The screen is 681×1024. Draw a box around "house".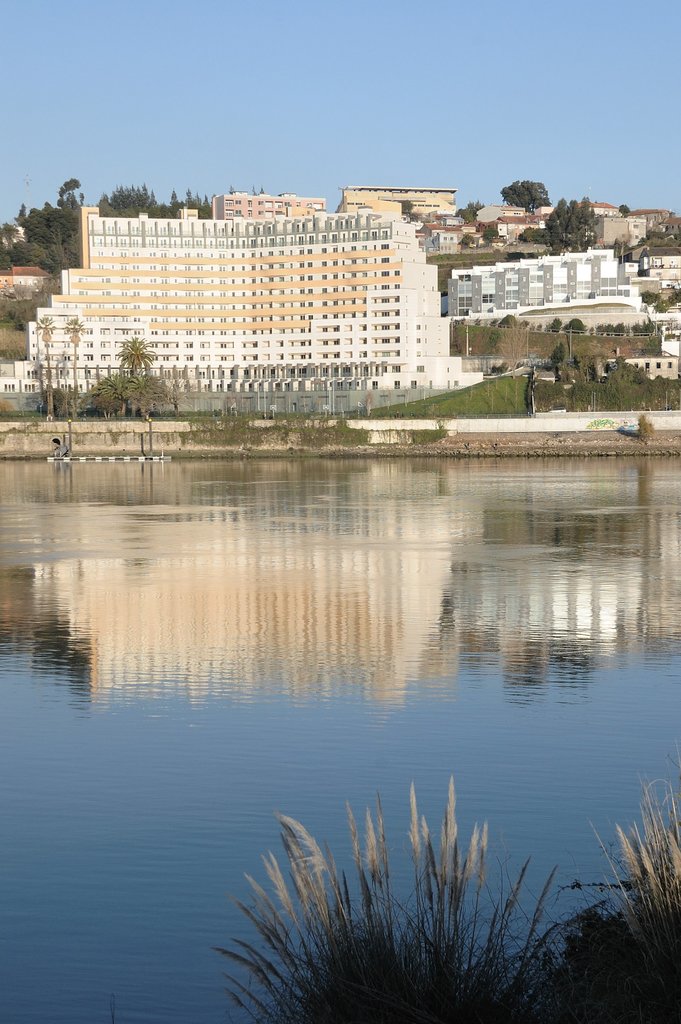
crop(0, 198, 450, 408).
